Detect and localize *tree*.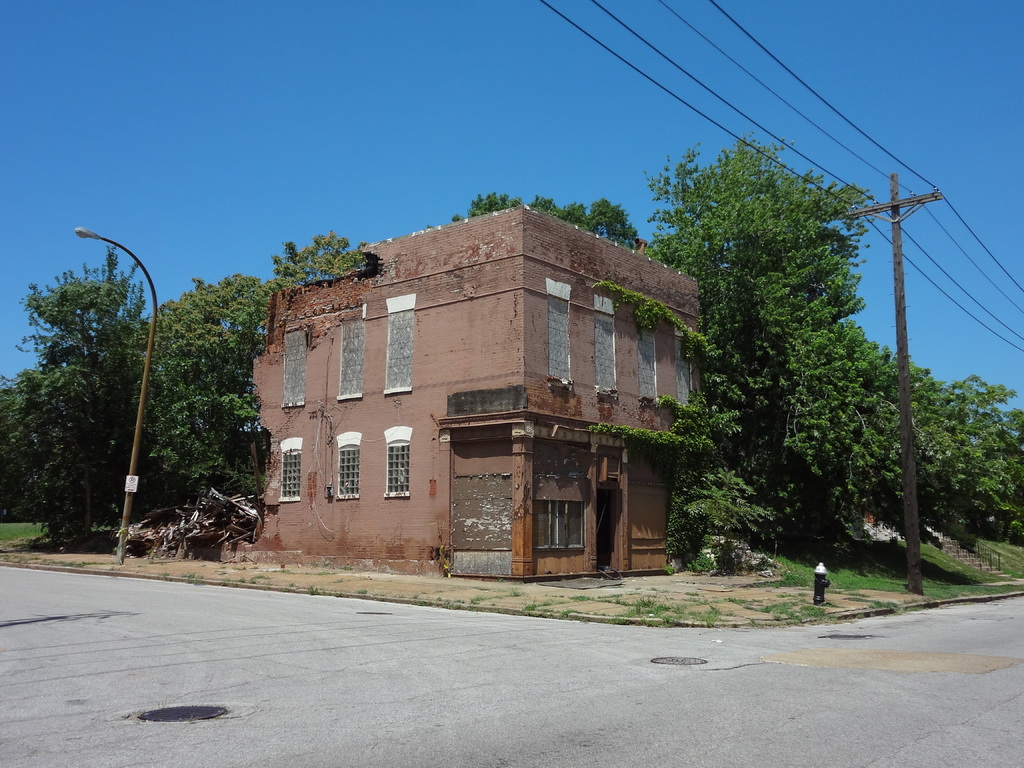
Localized at bbox=(988, 382, 1023, 546).
